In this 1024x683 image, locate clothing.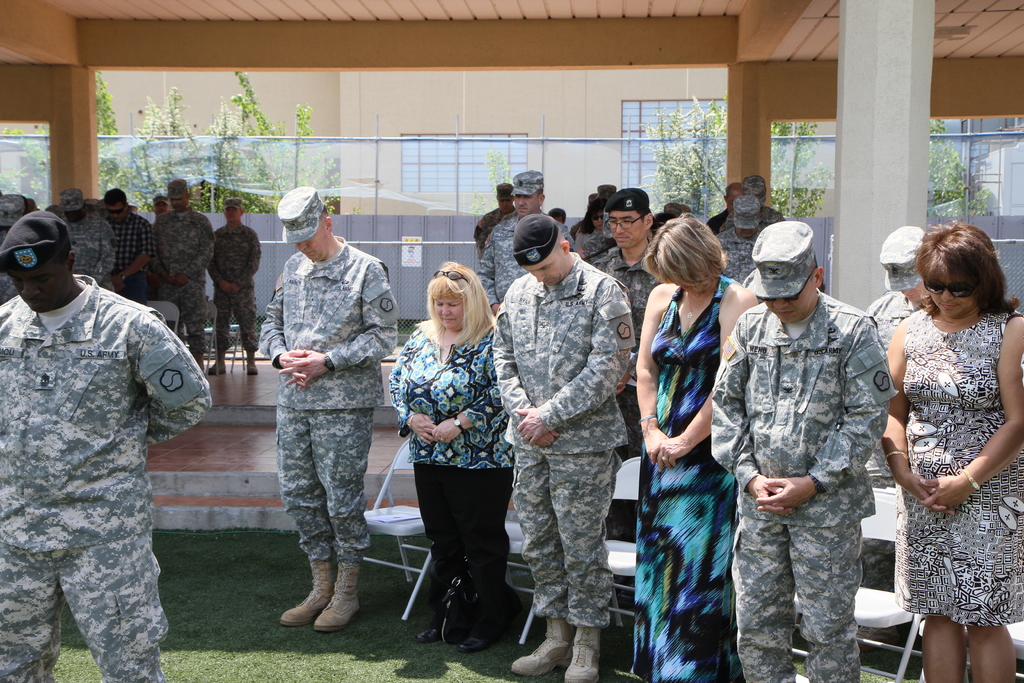
Bounding box: bbox=(250, 178, 394, 627).
